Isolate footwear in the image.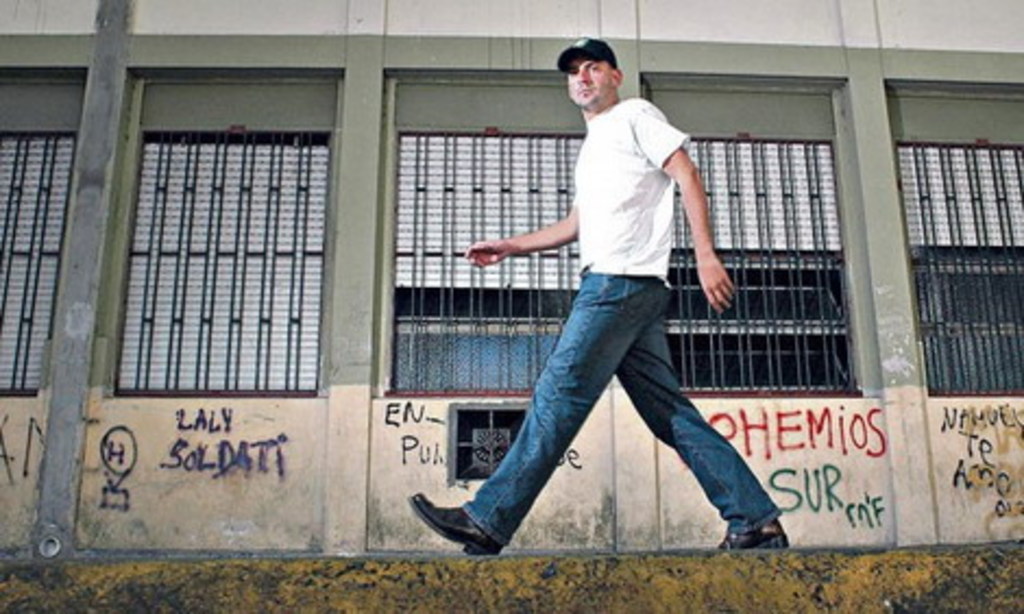
Isolated region: pyautogui.locateOnScreen(407, 486, 501, 560).
